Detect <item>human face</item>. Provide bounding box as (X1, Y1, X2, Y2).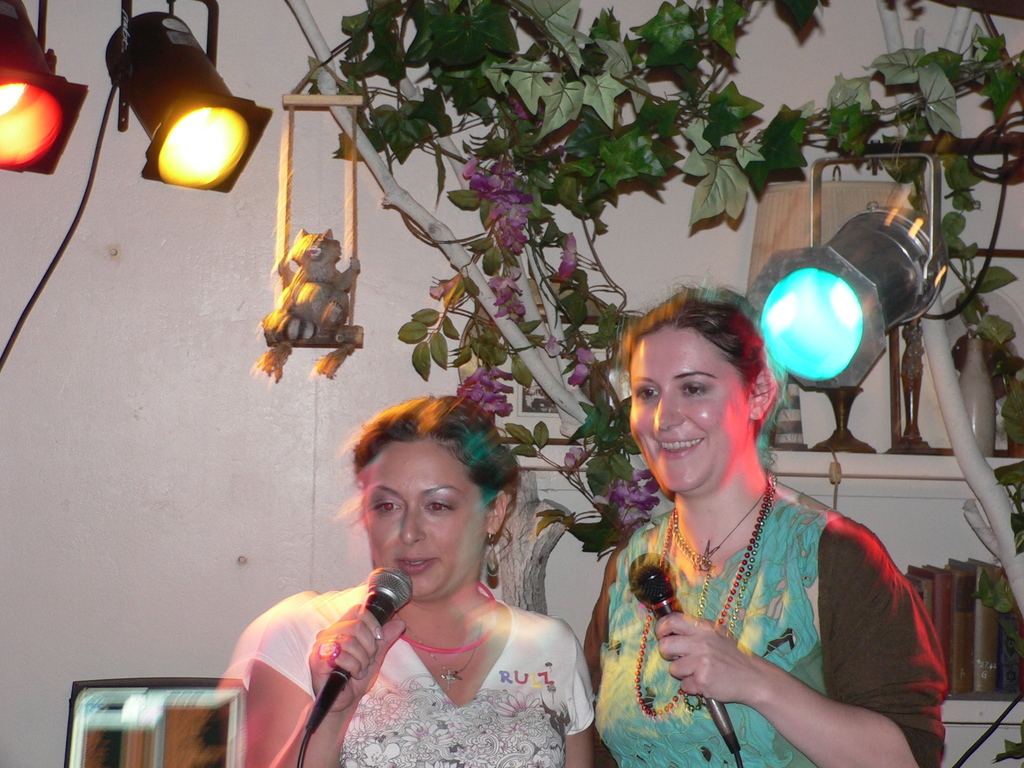
(633, 318, 760, 492).
